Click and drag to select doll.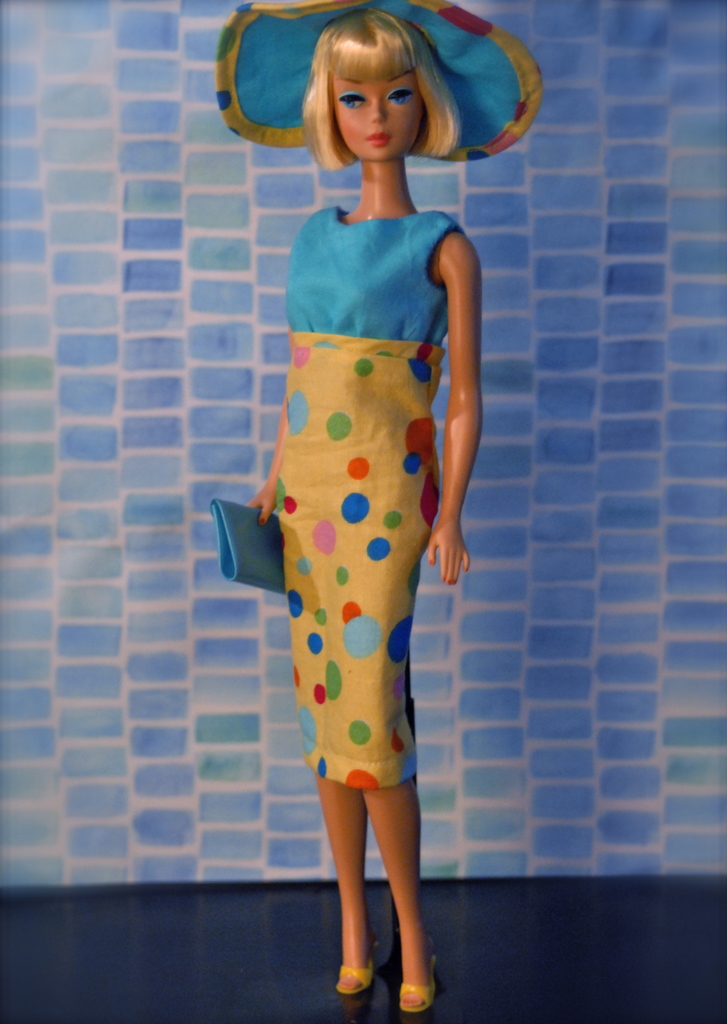
Selection: 200/0/543/1023.
